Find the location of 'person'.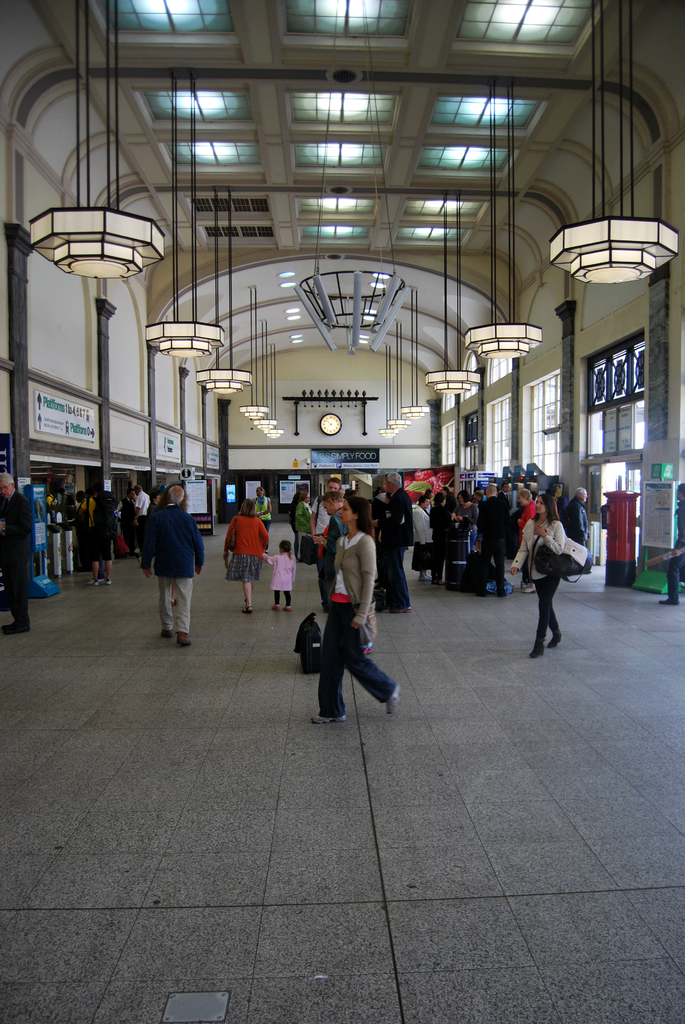
Location: {"left": 255, "top": 483, "right": 269, "bottom": 522}.
